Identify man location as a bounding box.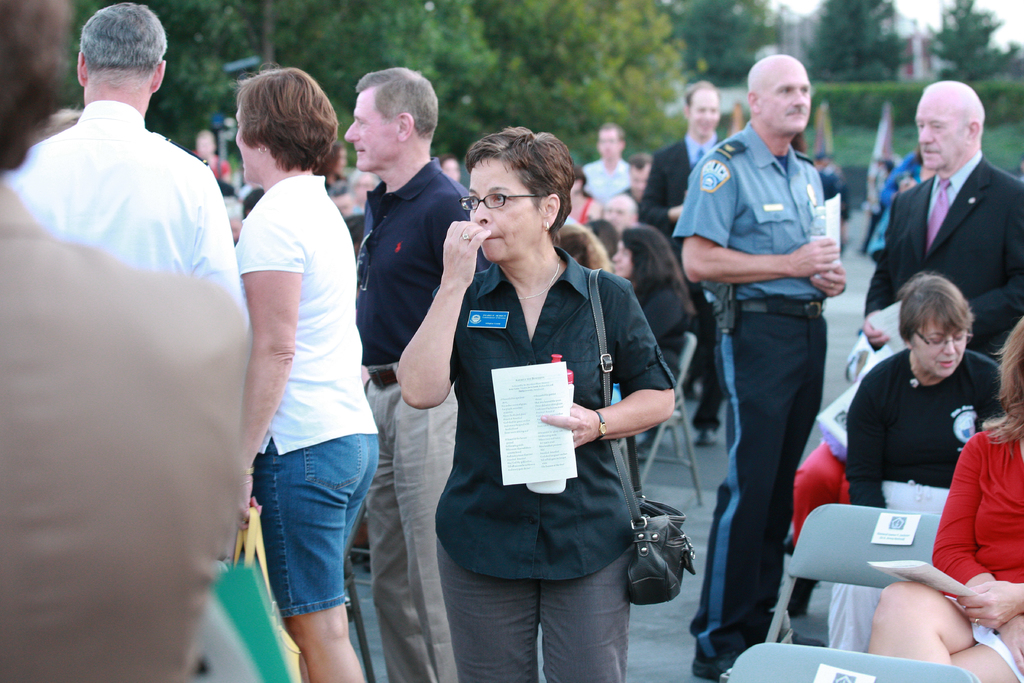
Rect(670, 54, 846, 682).
